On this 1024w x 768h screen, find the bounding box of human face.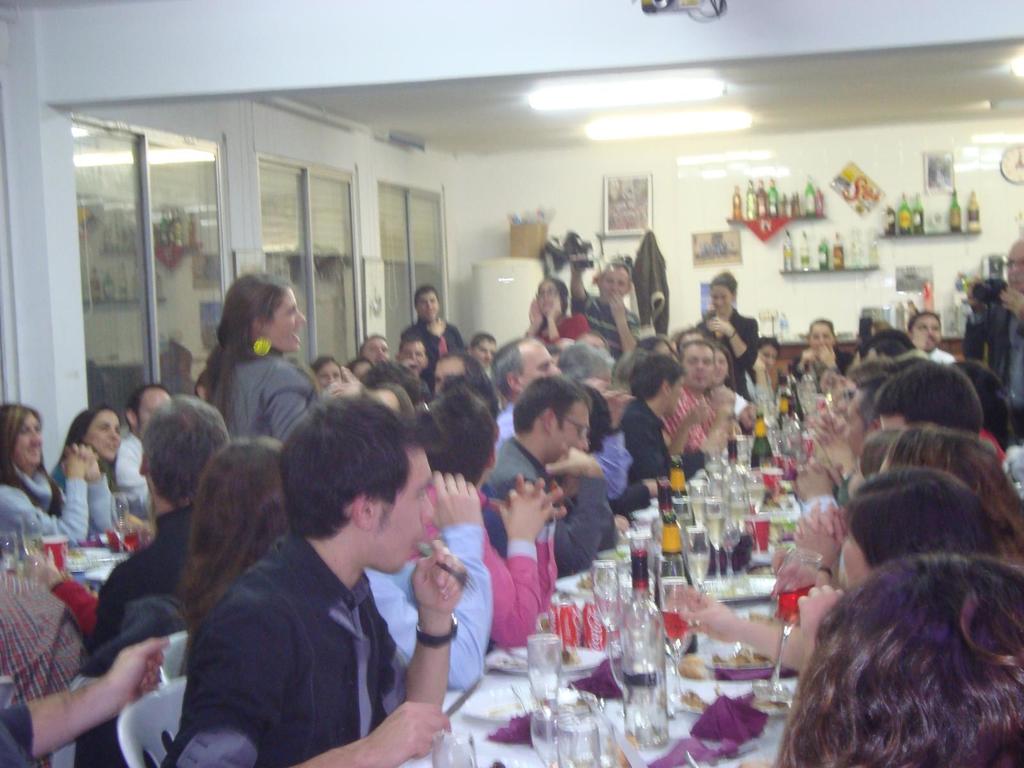
Bounding box: Rect(657, 363, 685, 421).
